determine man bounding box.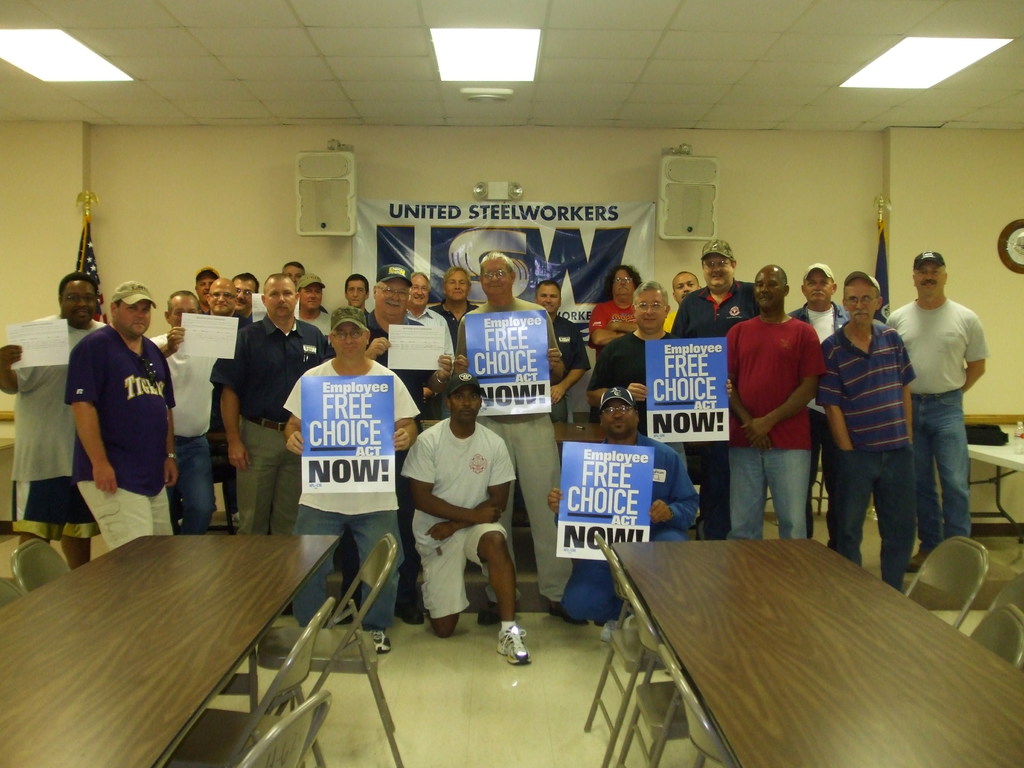
Determined: crop(811, 269, 914, 596).
